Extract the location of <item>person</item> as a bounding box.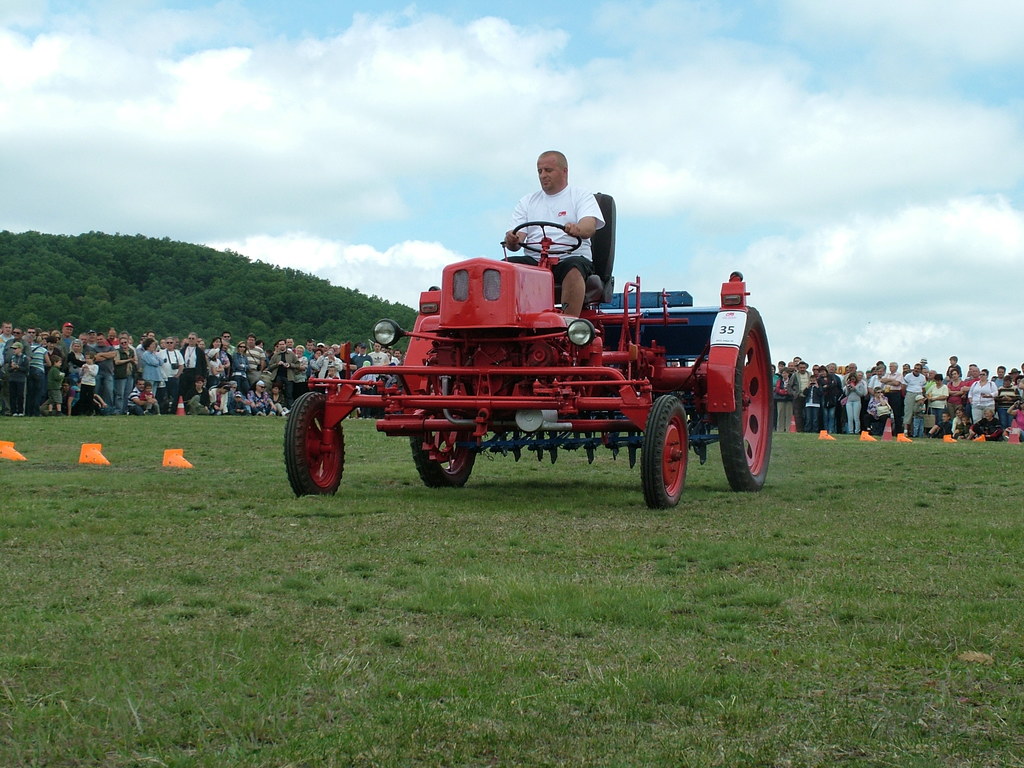
detection(966, 406, 1005, 442).
